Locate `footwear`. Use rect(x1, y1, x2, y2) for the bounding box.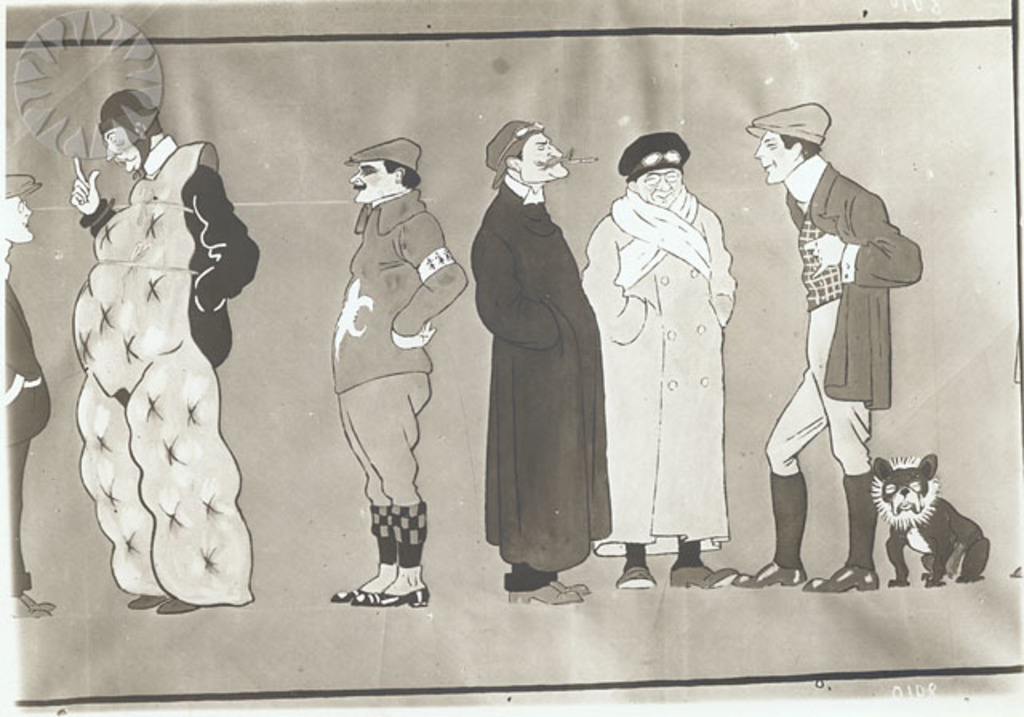
rect(618, 565, 656, 589).
